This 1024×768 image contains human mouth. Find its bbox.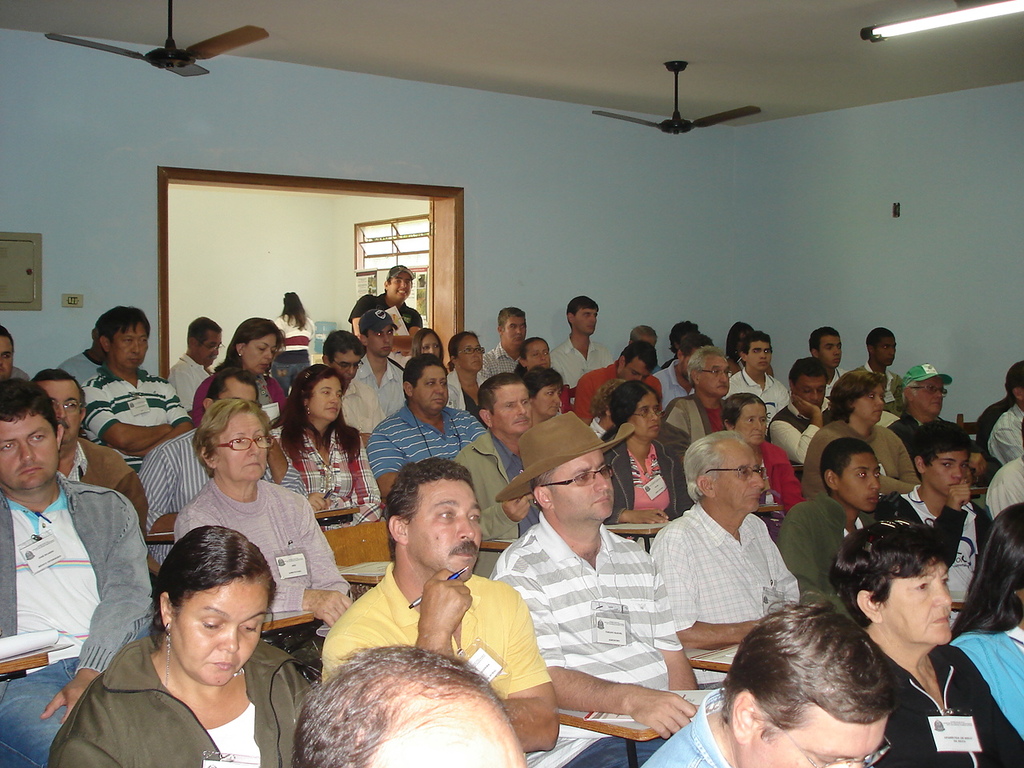
crop(760, 359, 766, 363).
